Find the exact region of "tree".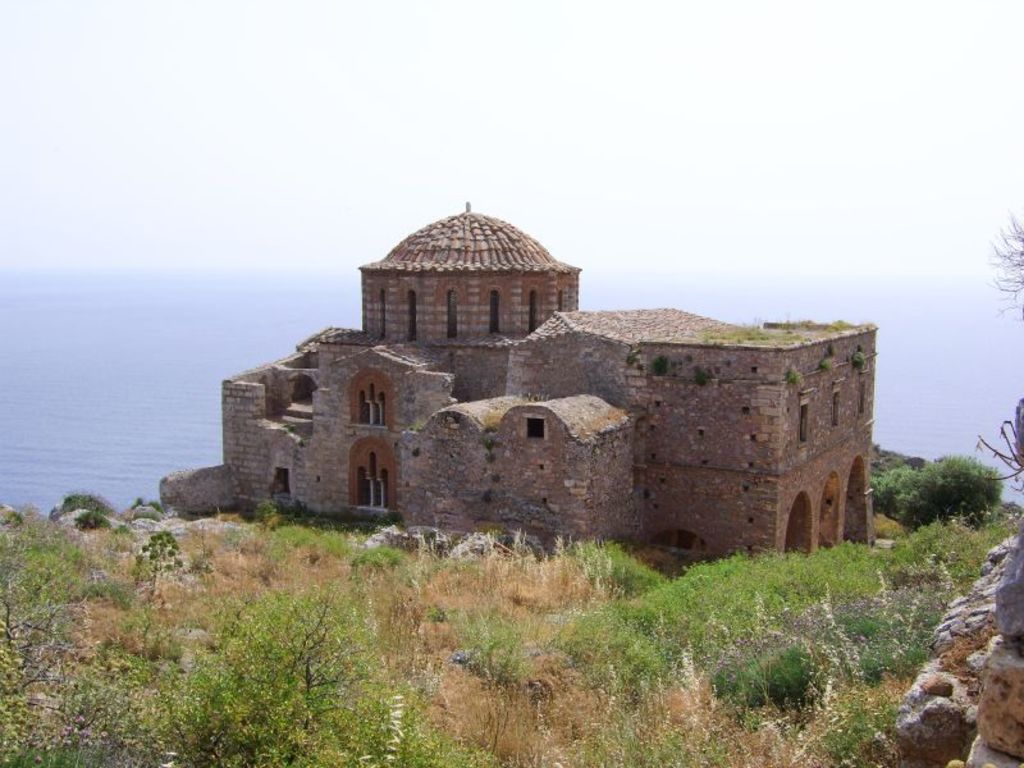
Exact region: box(140, 526, 183, 590).
